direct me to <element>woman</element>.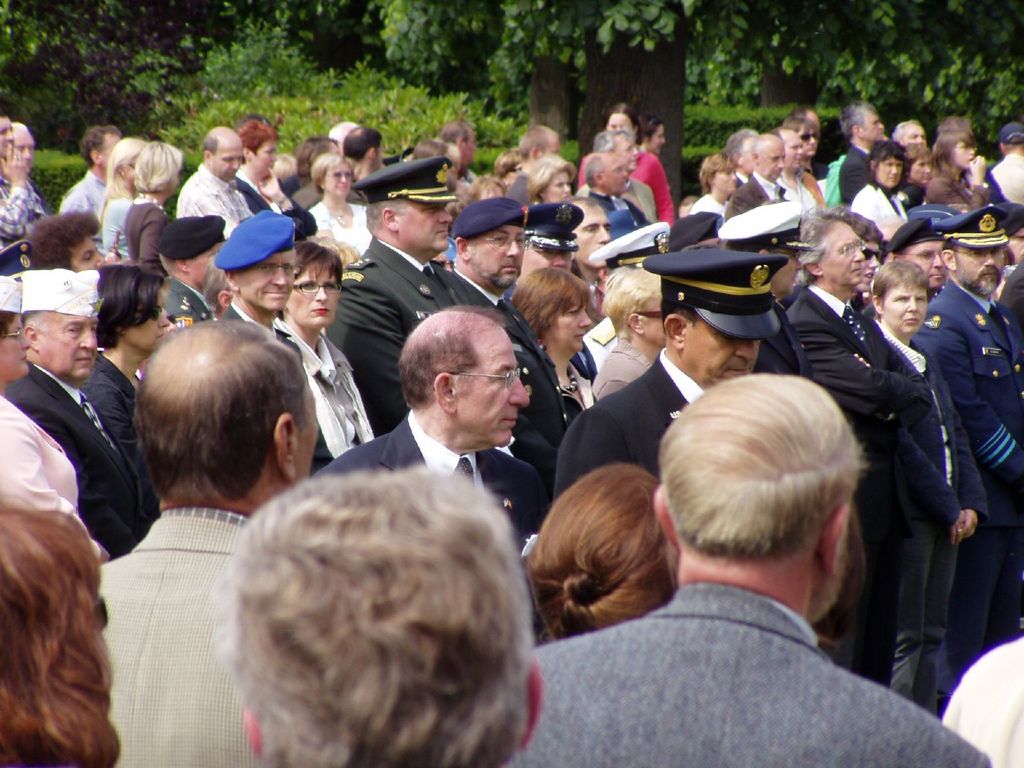
Direction: {"x1": 637, "y1": 114, "x2": 676, "y2": 157}.
